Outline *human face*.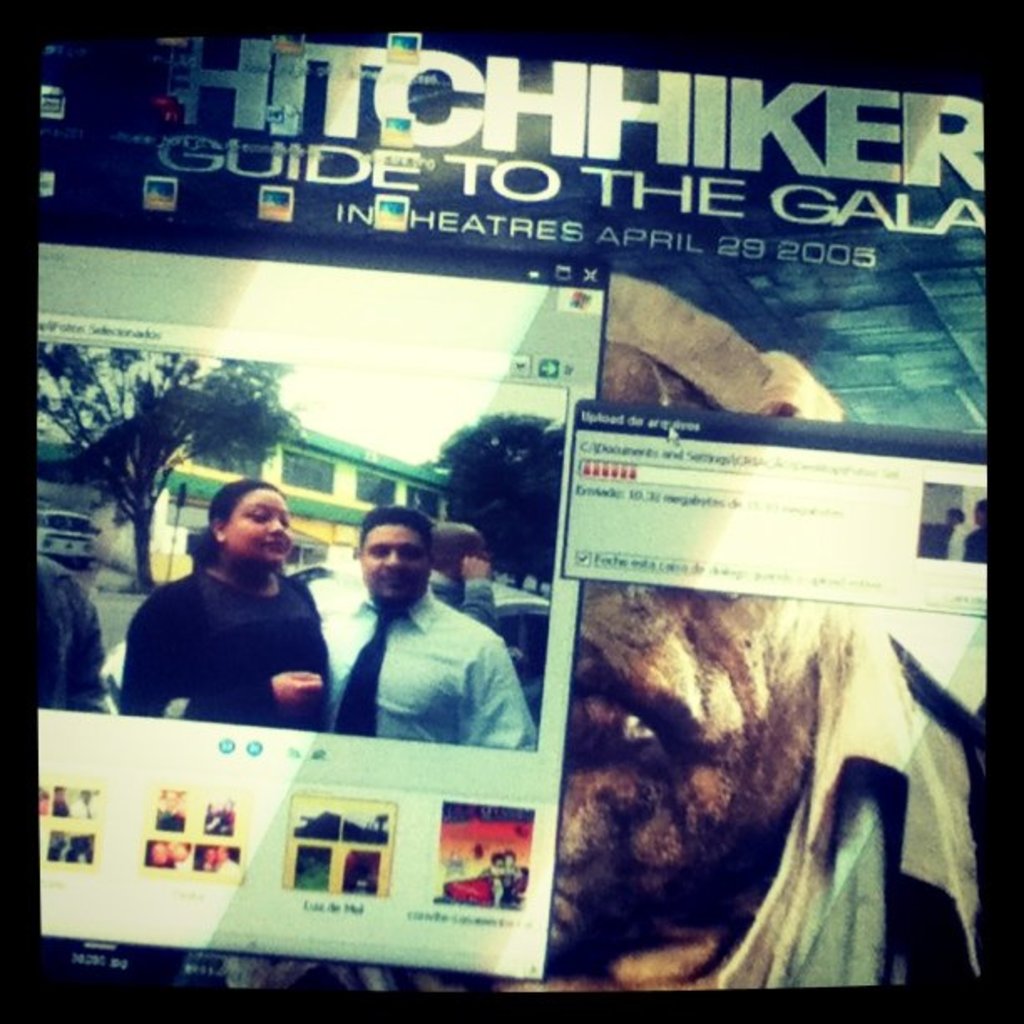
Outline: locate(224, 490, 289, 567).
